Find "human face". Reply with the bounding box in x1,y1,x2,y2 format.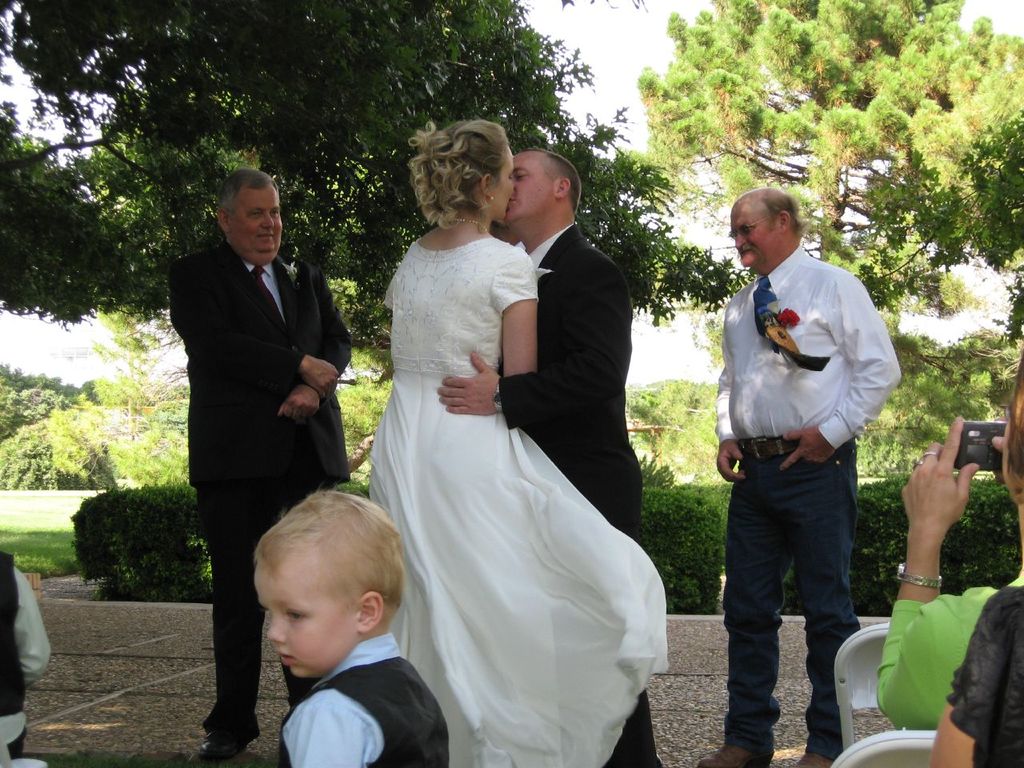
730,198,777,268.
